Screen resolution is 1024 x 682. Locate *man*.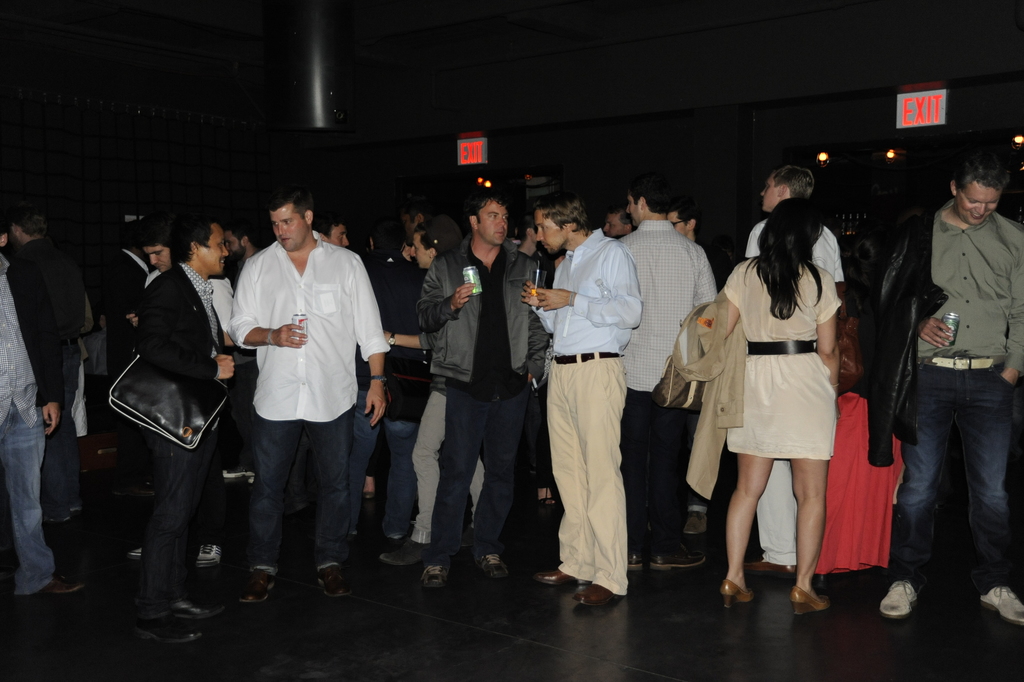
l=220, t=218, r=263, b=268.
